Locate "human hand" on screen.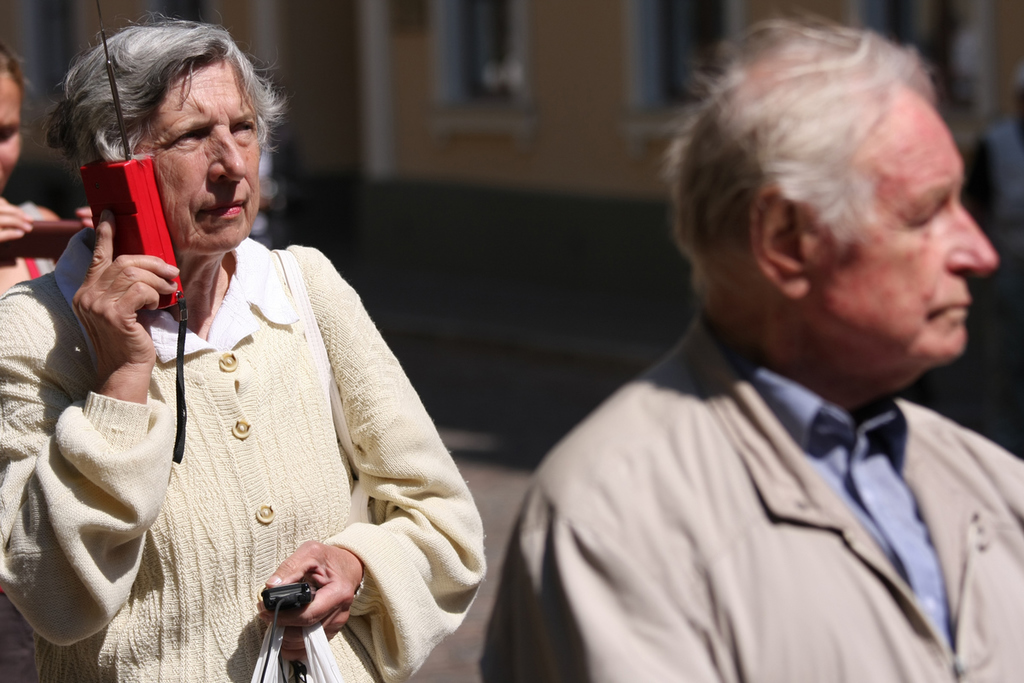
On screen at rect(252, 537, 369, 666).
